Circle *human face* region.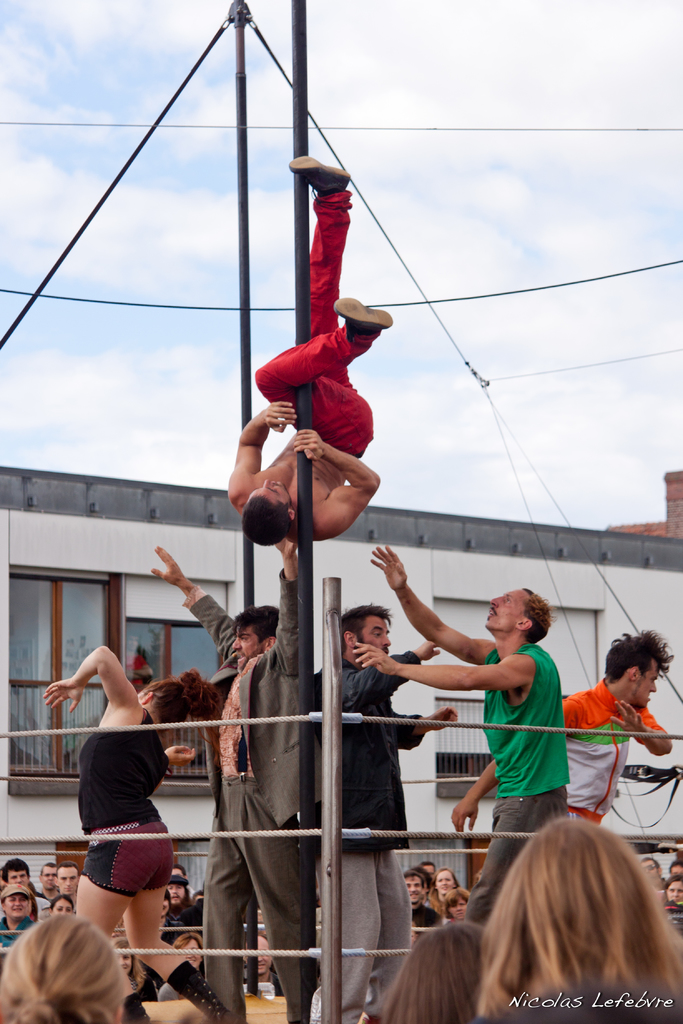
Region: Rect(168, 886, 184, 906).
